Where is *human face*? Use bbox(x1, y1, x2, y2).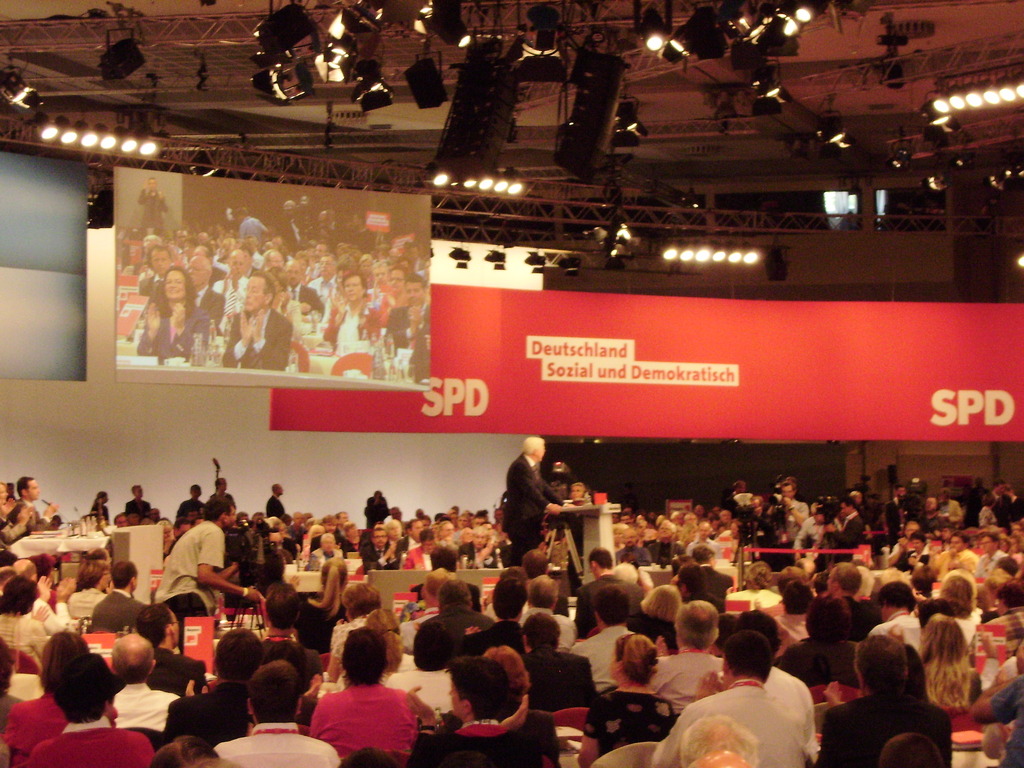
bbox(5, 486, 17, 498).
